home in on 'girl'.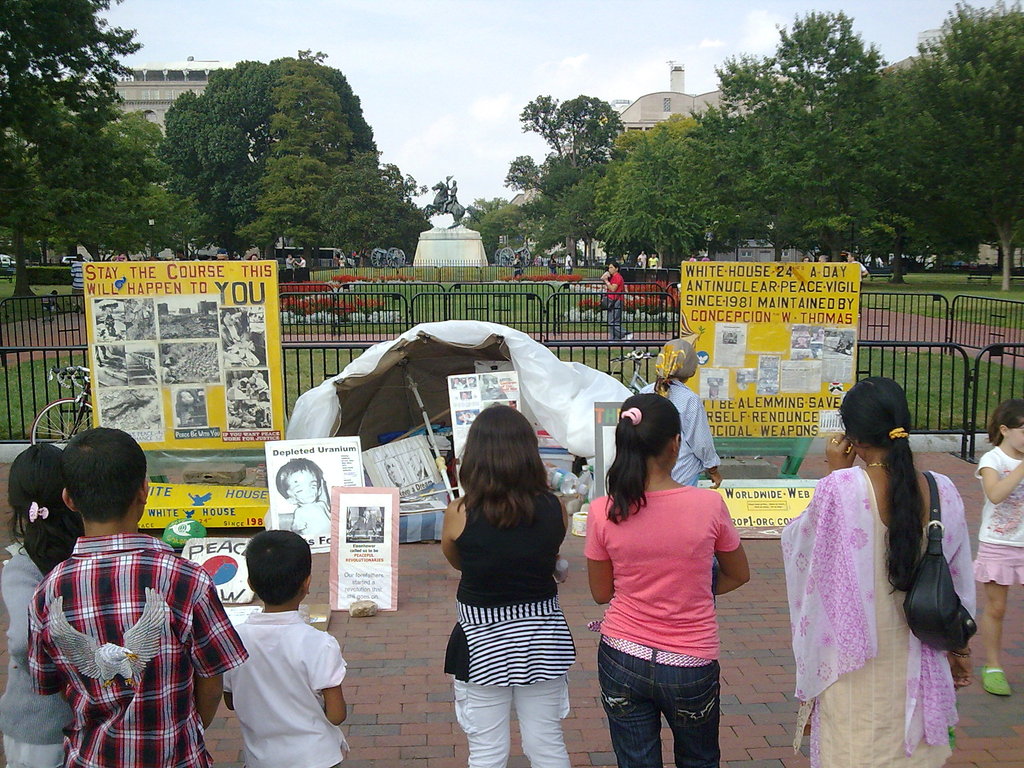
Homed in at {"x1": 970, "y1": 399, "x2": 1023, "y2": 697}.
